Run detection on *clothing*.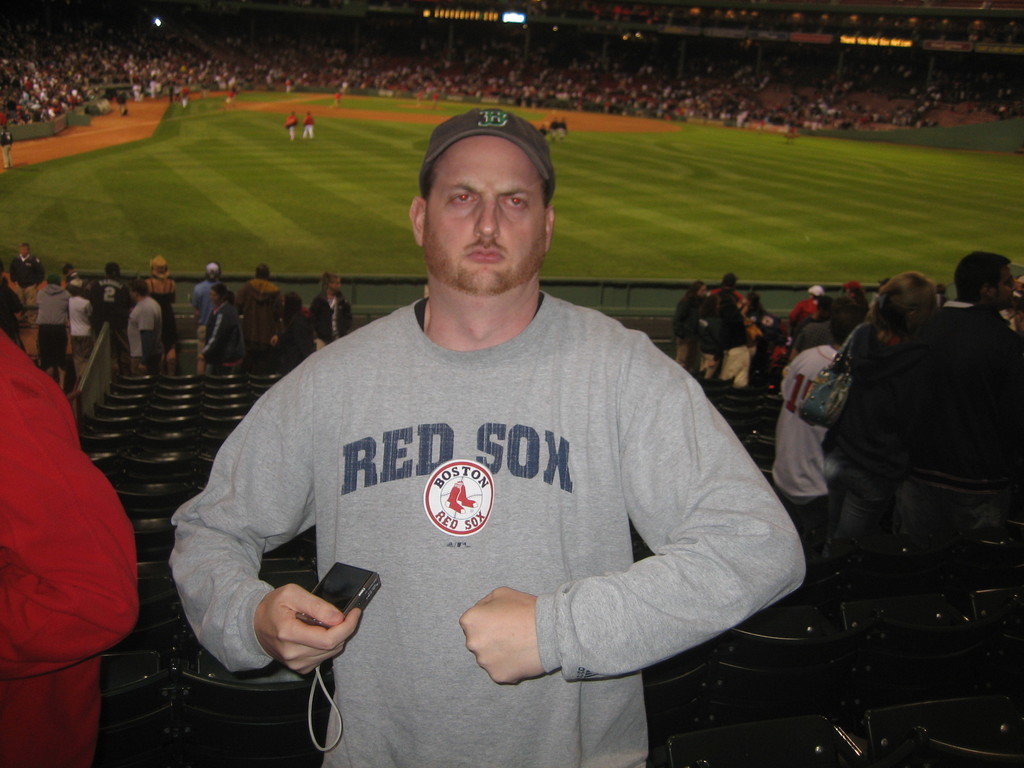
Result: 544 122 564 143.
